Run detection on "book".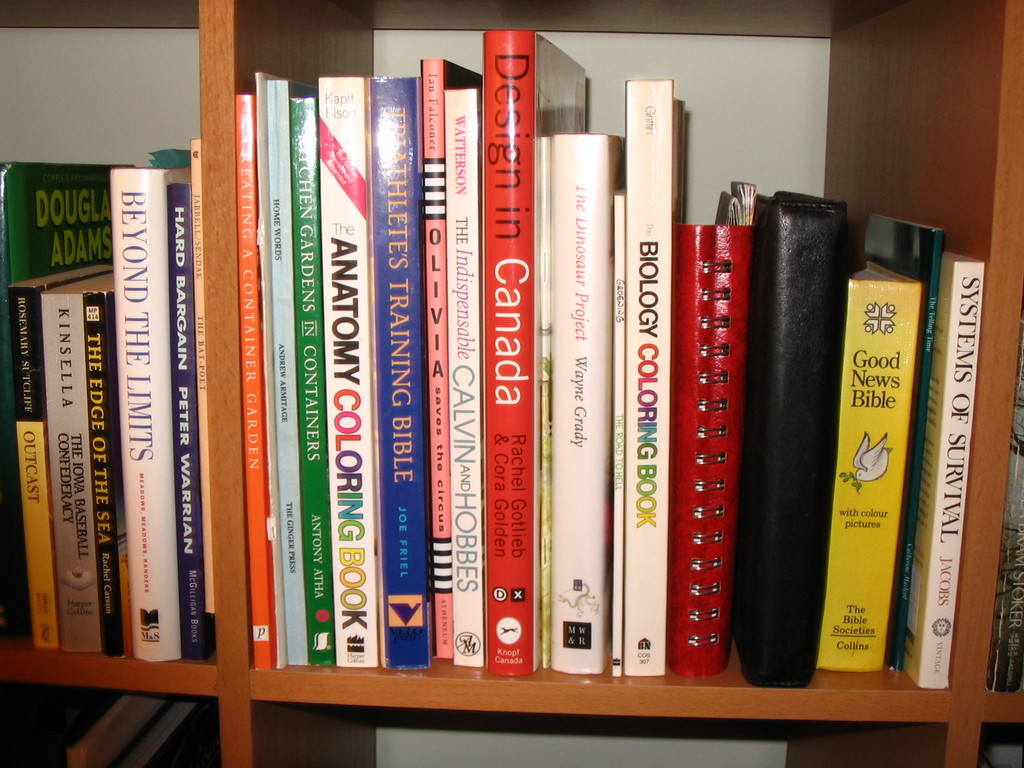
Result: [287,93,324,668].
